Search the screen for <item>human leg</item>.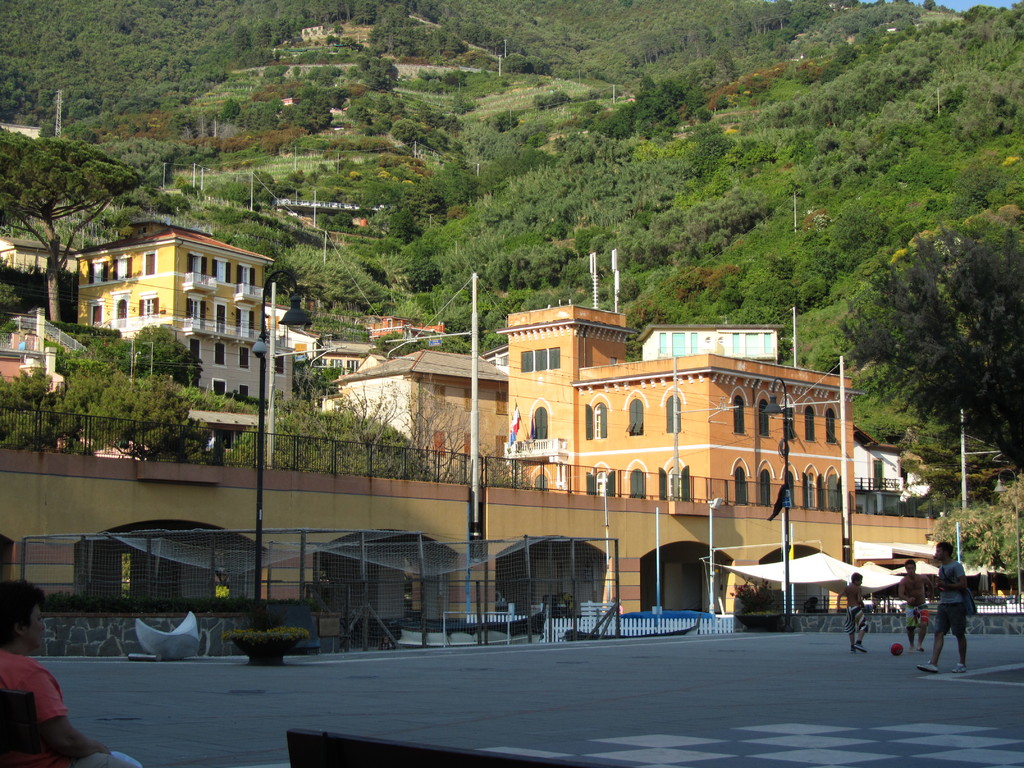
Found at <bbox>849, 607, 865, 655</bbox>.
